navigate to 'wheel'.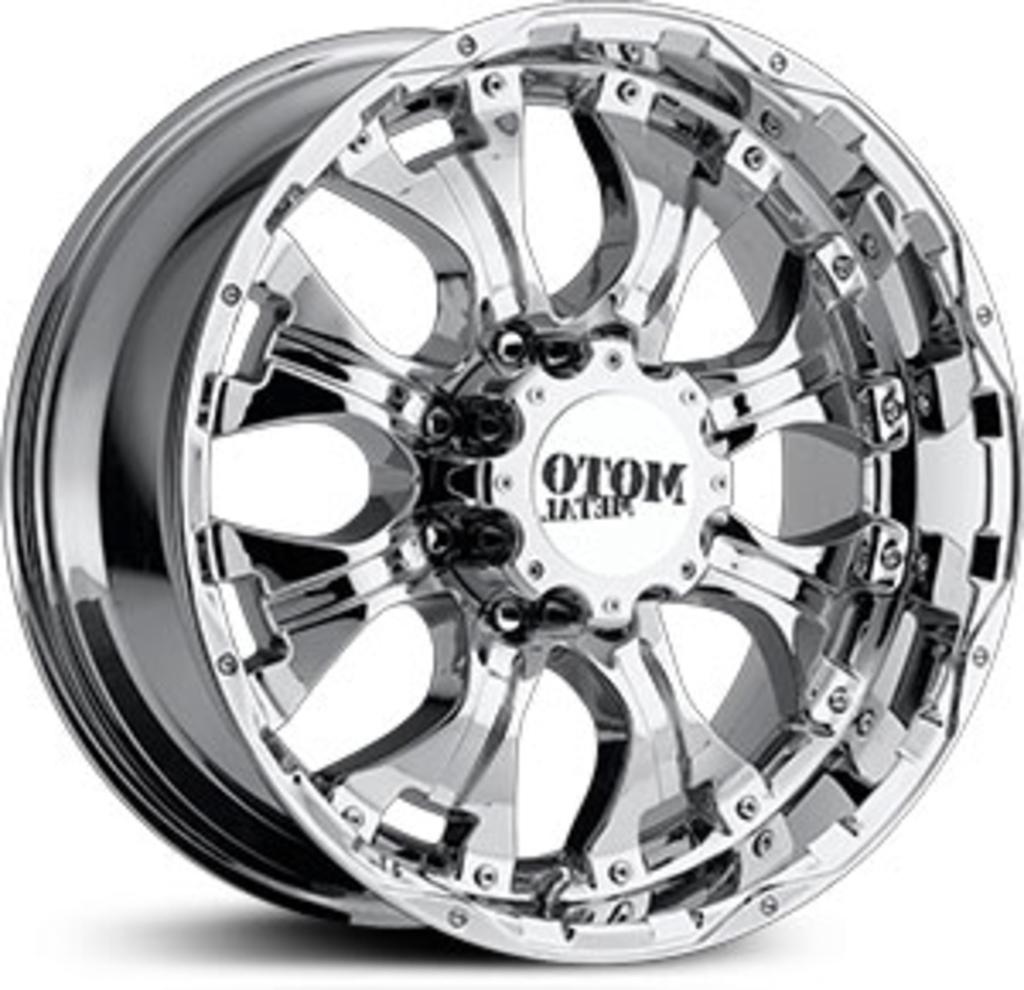
Navigation target: left=20, top=10, right=997, bottom=959.
